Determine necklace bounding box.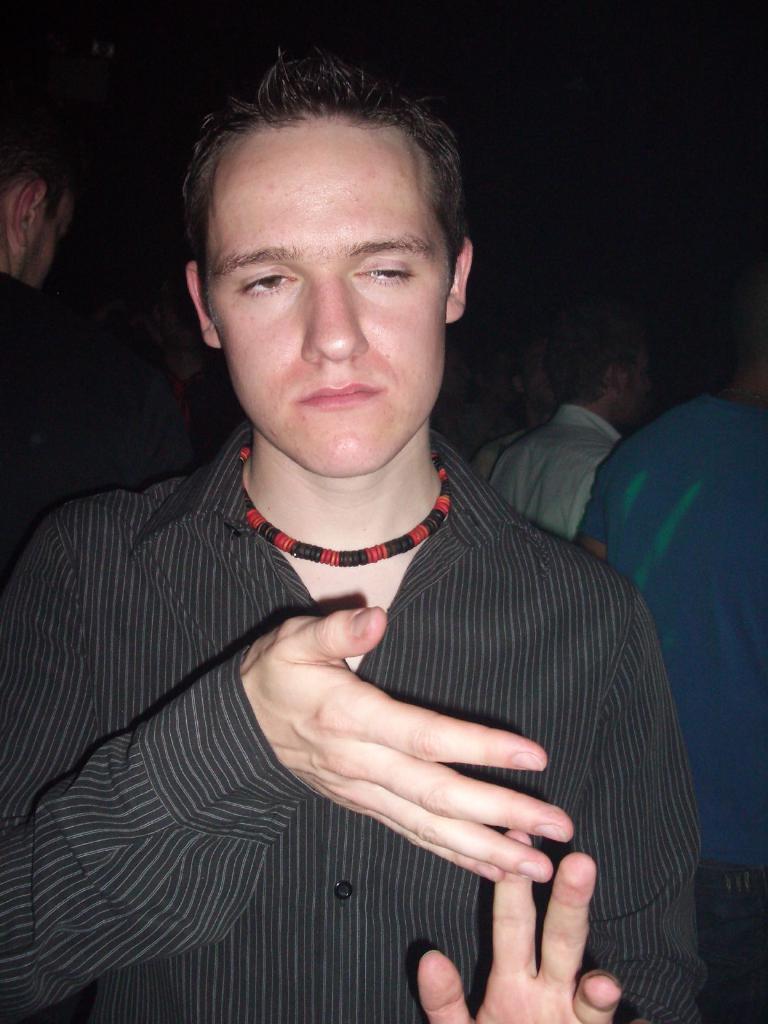
Determined: box(234, 444, 446, 568).
